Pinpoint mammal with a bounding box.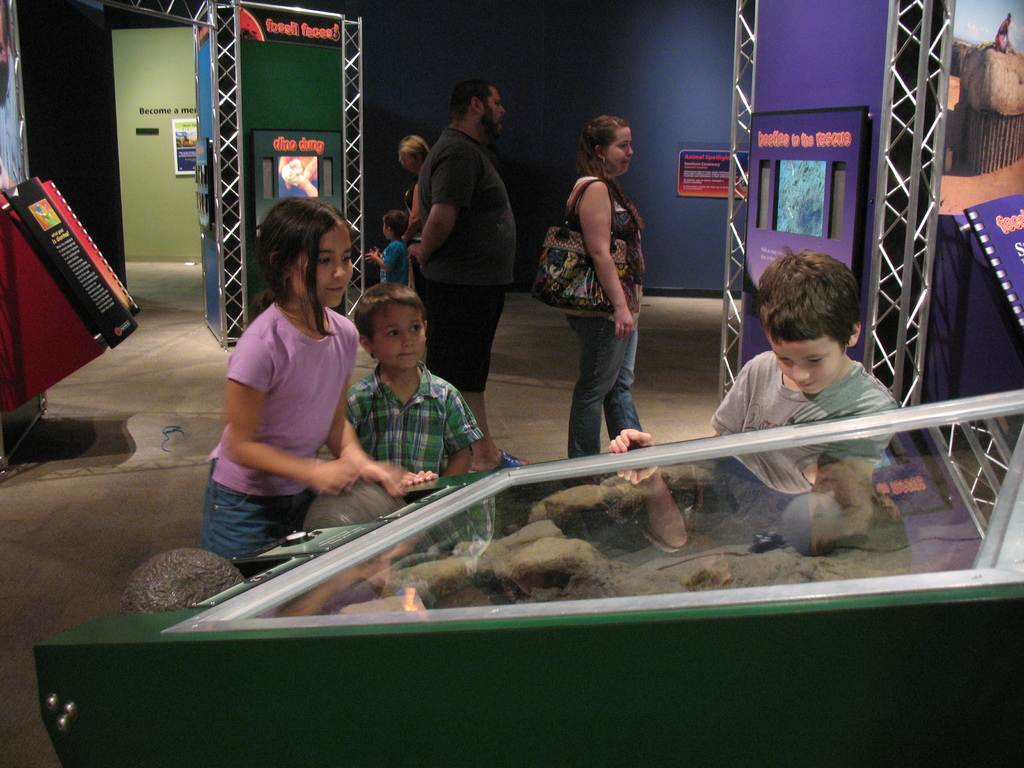
x1=995, y1=10, x2=1011, y2=51.
